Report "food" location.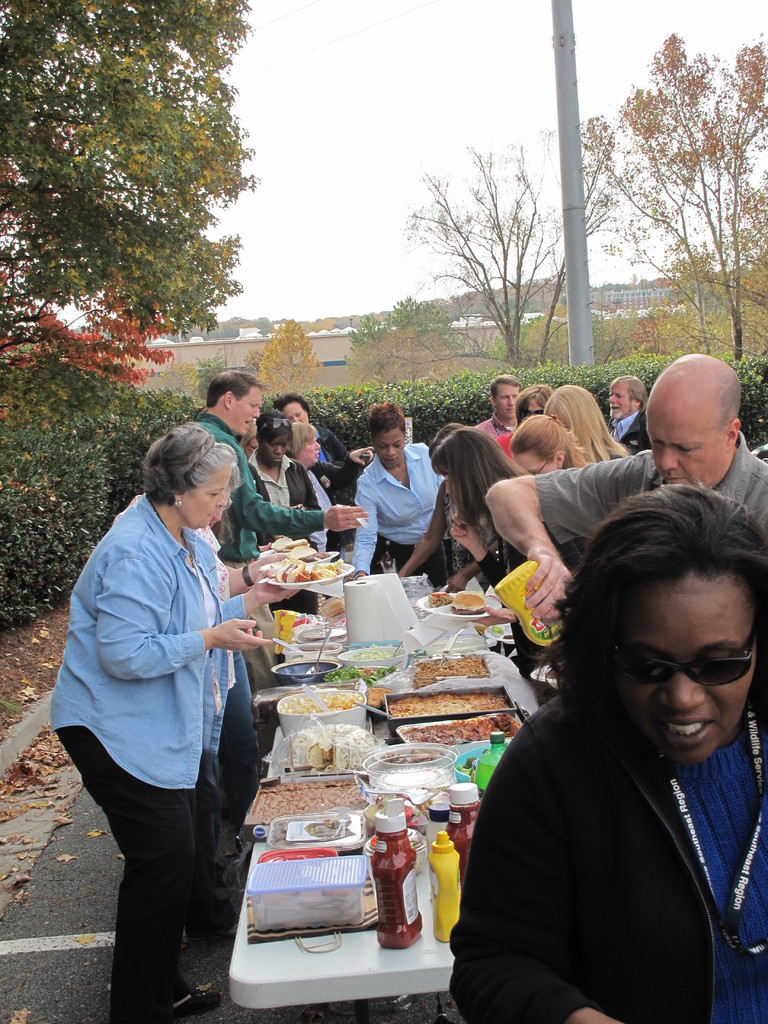
Report: pyautogui.locateOnScreen(283, 726, 376, 765).
